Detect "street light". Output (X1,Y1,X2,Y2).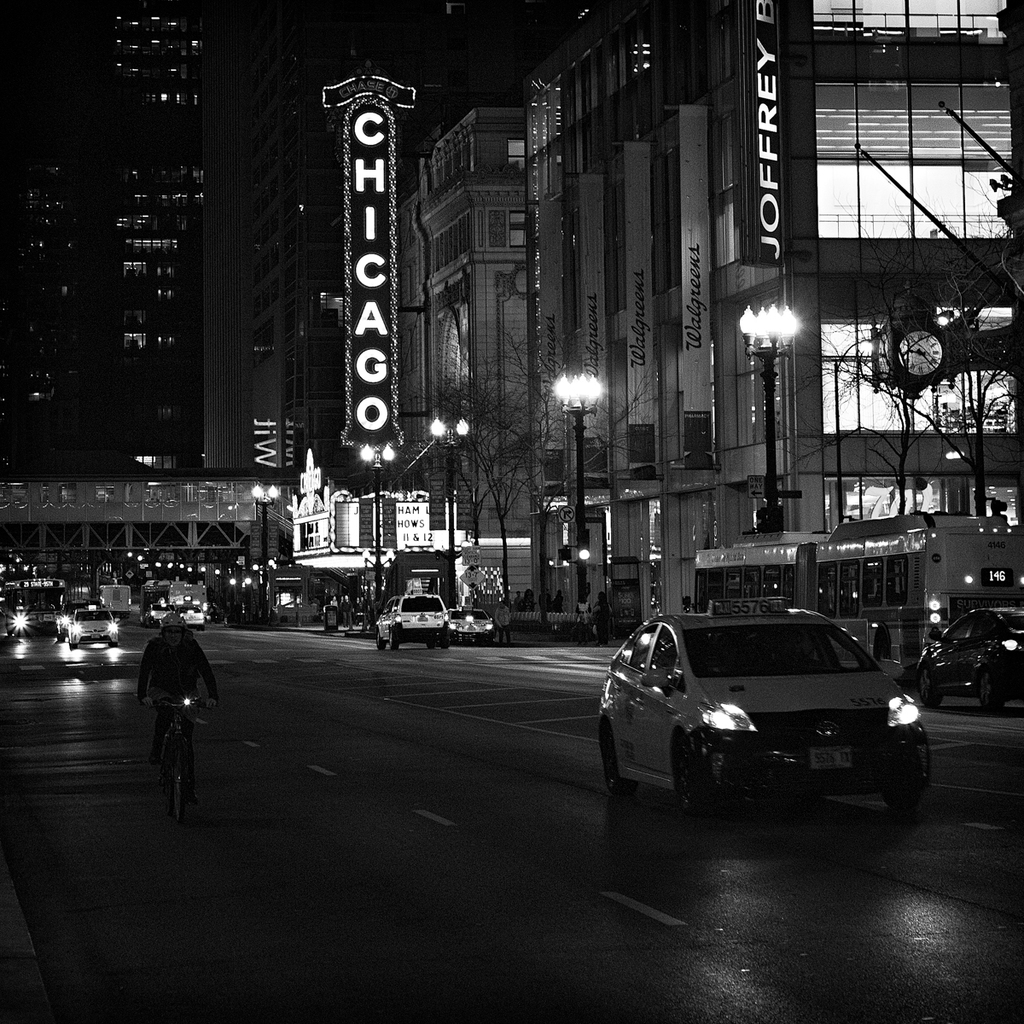
(554,370,608,633).
